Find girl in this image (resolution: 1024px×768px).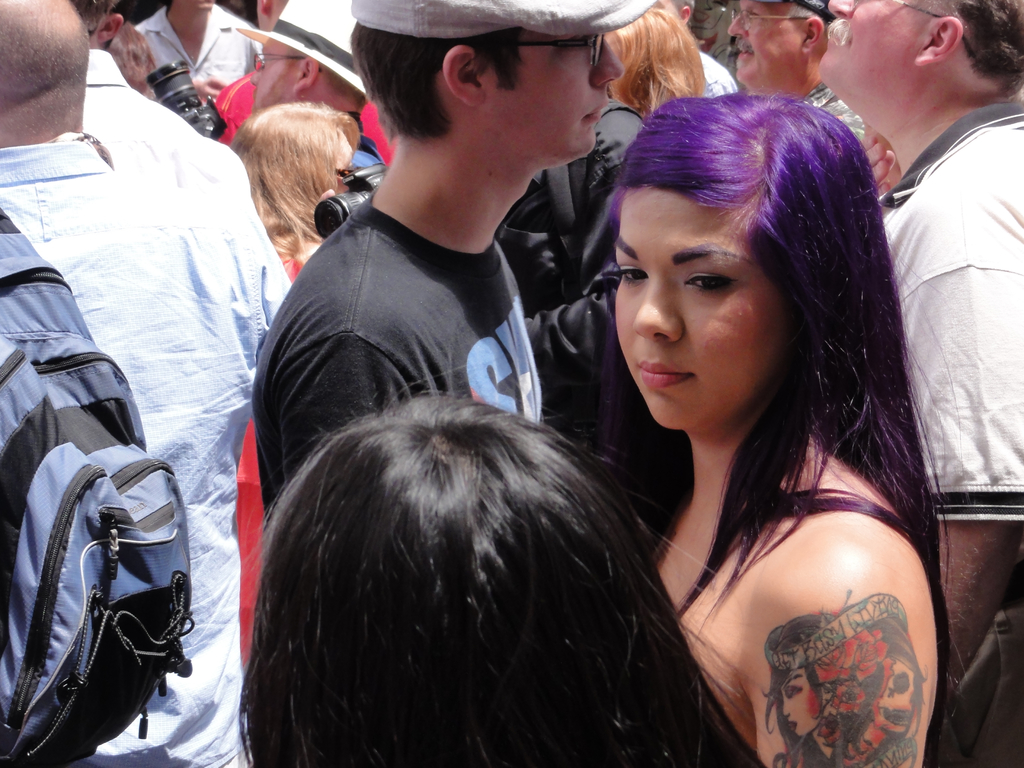
bbox(611, 95, 963, 762).
